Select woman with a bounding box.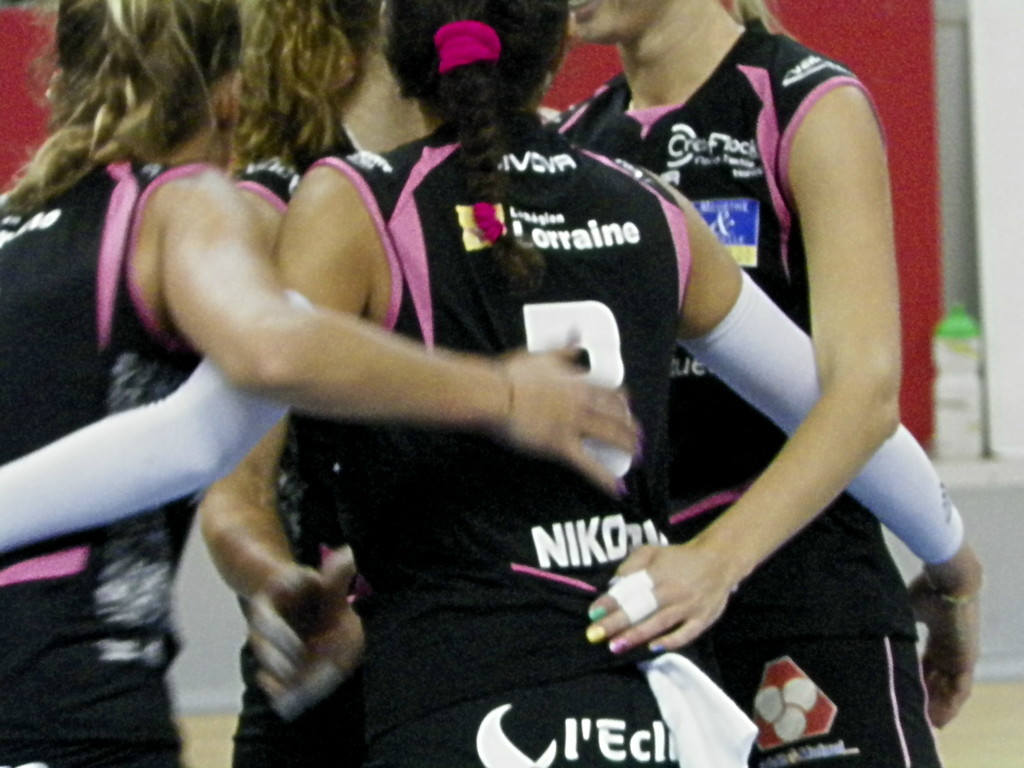
[529,0,948,765].
